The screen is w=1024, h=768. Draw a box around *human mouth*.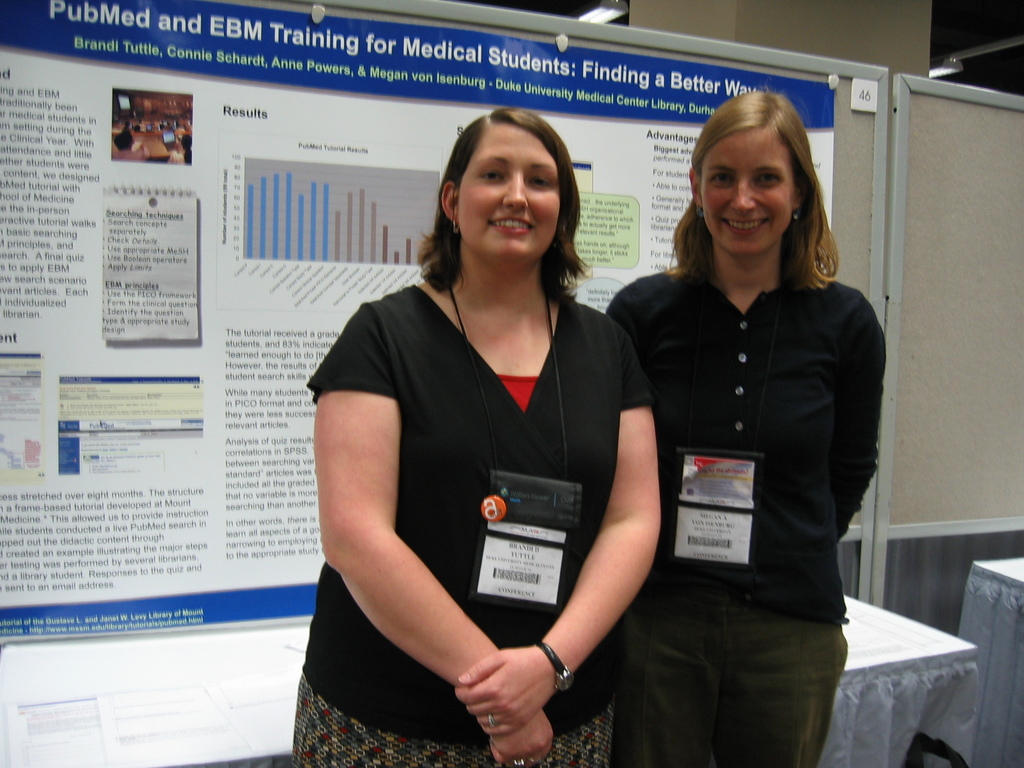
crop(488, 211, 536, 236).
